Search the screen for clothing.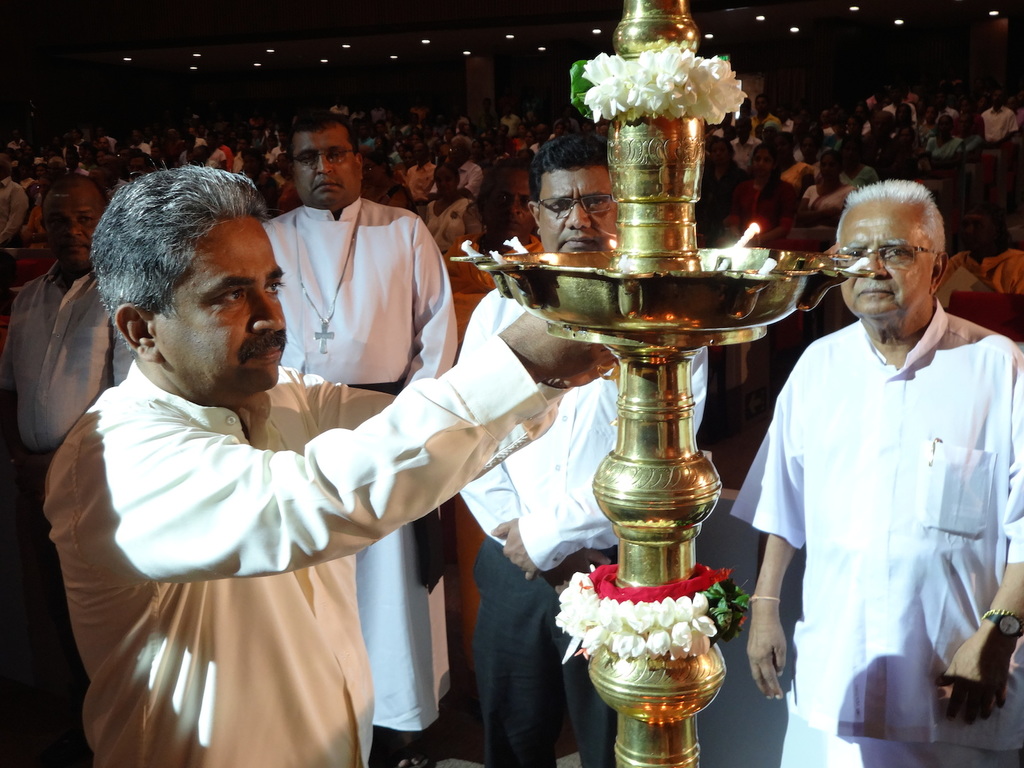
Found at (x1=43, y1=361, x2=781, y2=767).
